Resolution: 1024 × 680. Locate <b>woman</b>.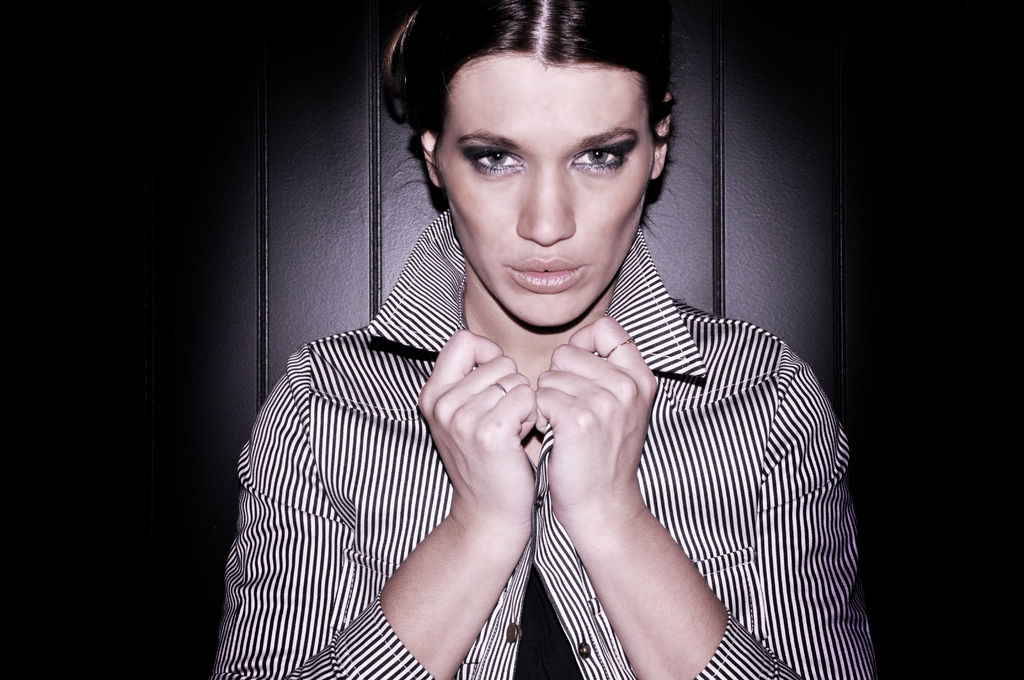
<bbox>245, 0, 796, 679</bbox>.
